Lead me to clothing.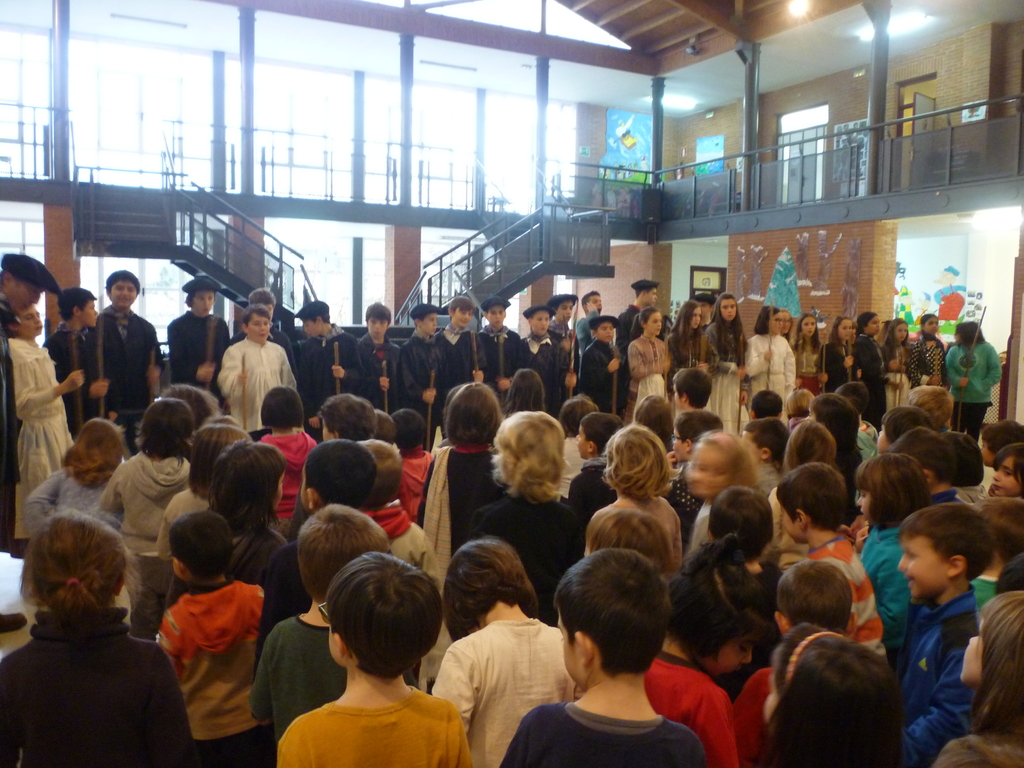
Lead to x1=542, y1=312, x2=578, y2=365.
